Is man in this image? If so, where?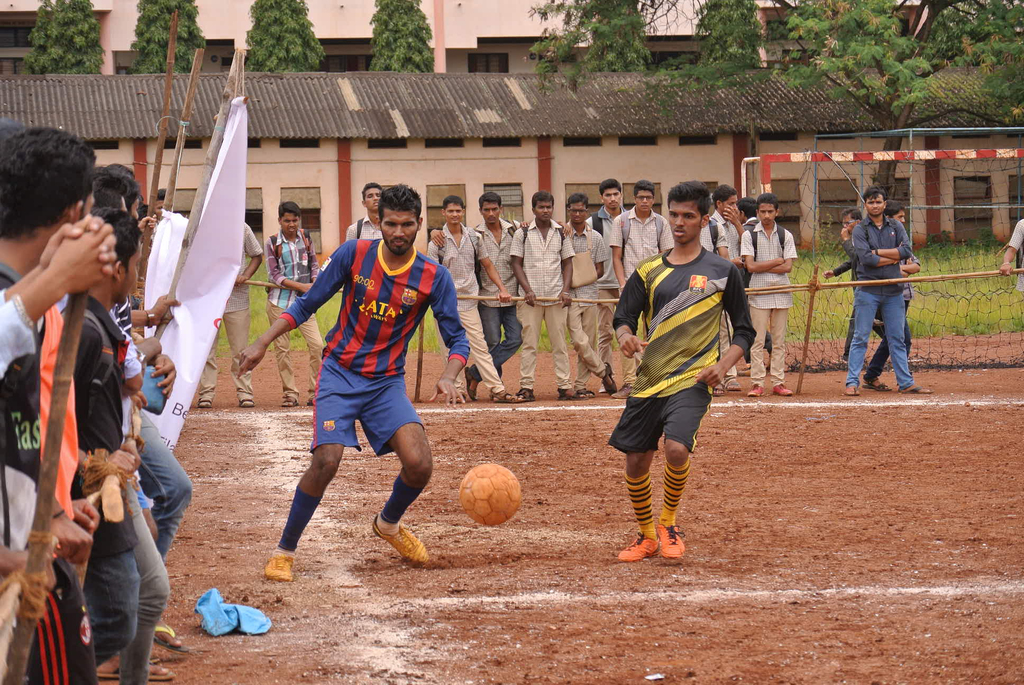
Yes, at crop(71, 182, 179, 684).
